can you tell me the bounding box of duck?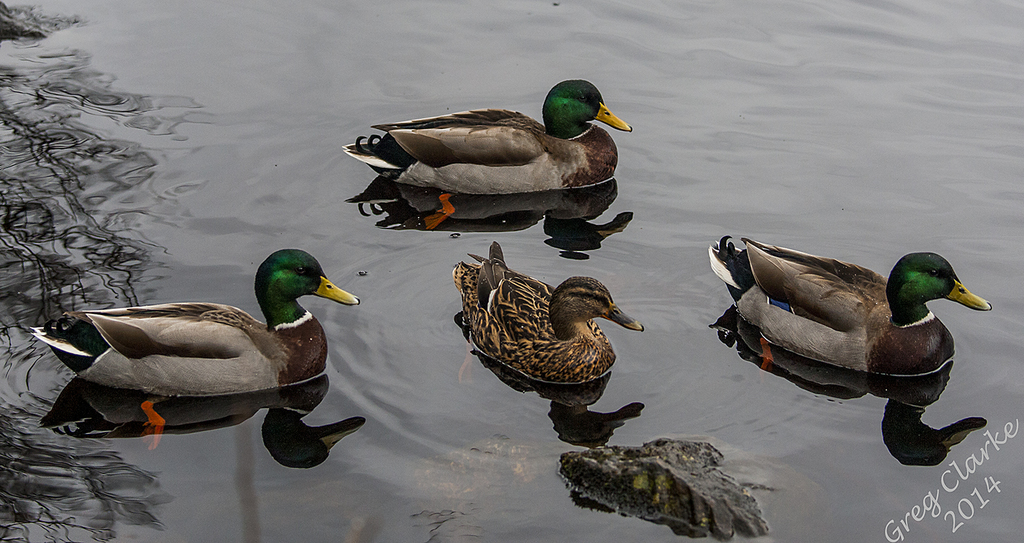
(451, 237, 649, 396).
